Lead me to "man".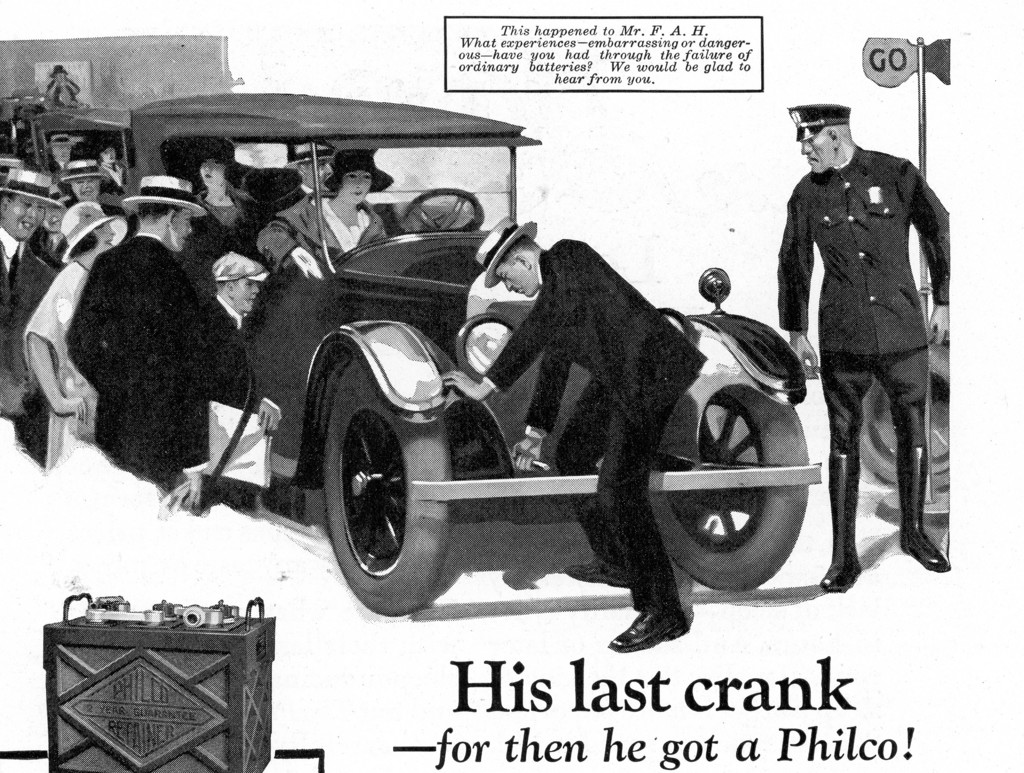
Lead to region(66, 148, 119, 215).
